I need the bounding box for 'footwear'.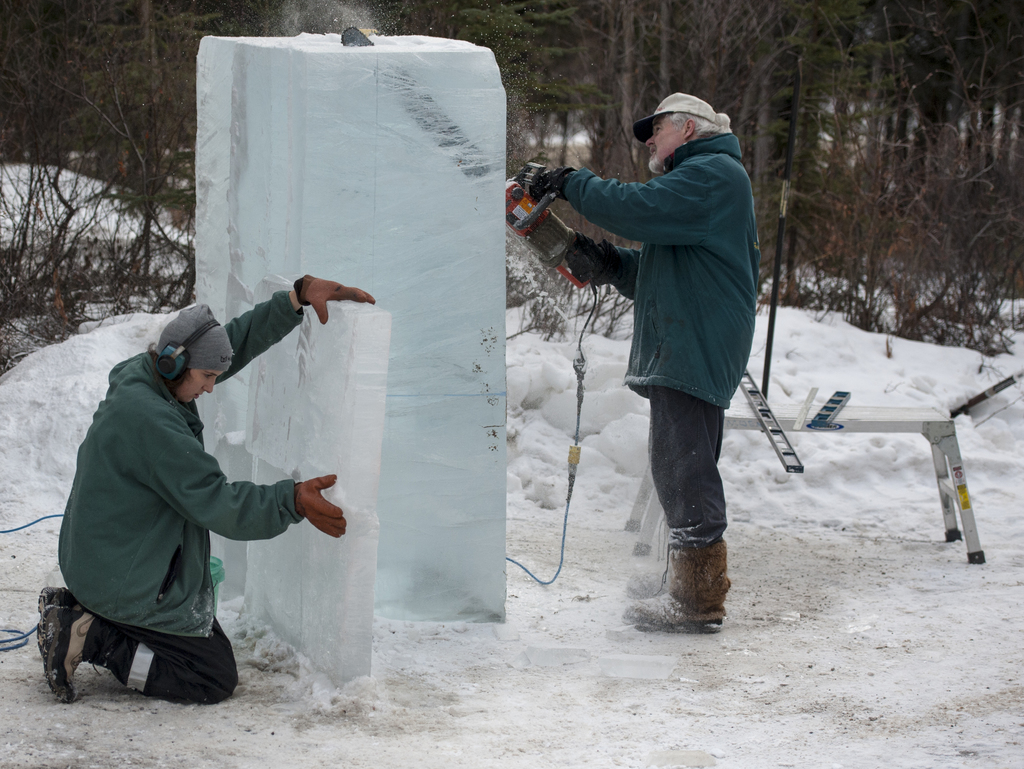
Here it is: {"left": 649, "top": 526, "right": 737, "bottom": 630}.
